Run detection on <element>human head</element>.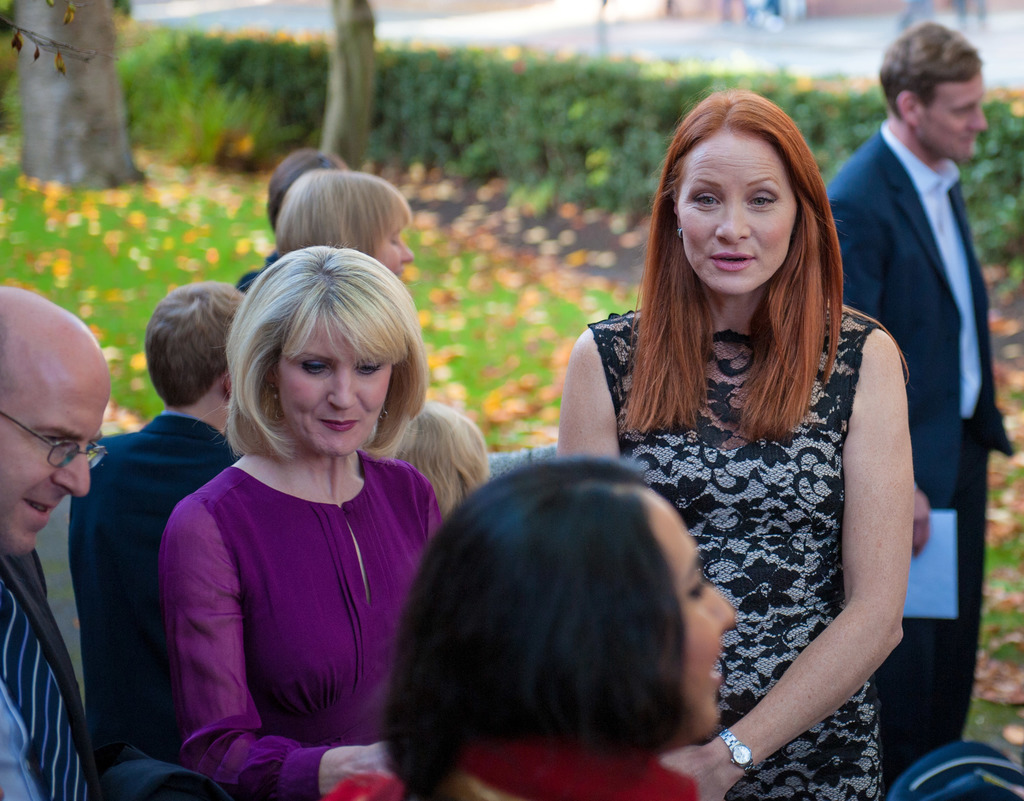
Result: [212,244,429,462].
